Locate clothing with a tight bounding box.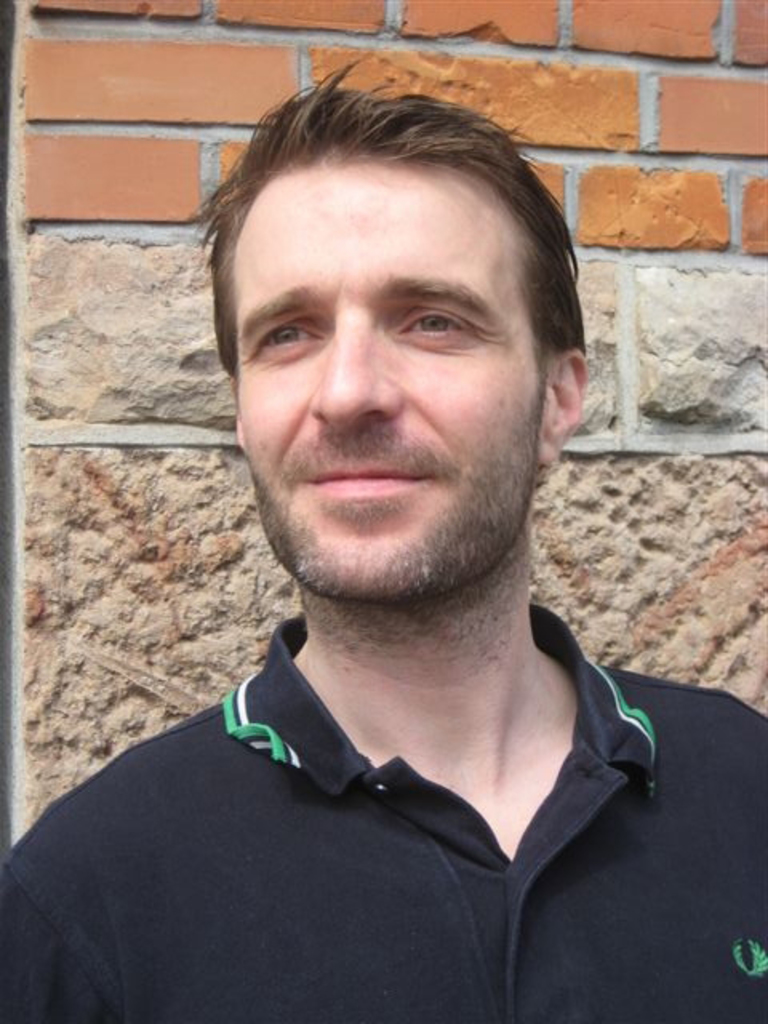
Rect(2, 614, 661, 1011).
